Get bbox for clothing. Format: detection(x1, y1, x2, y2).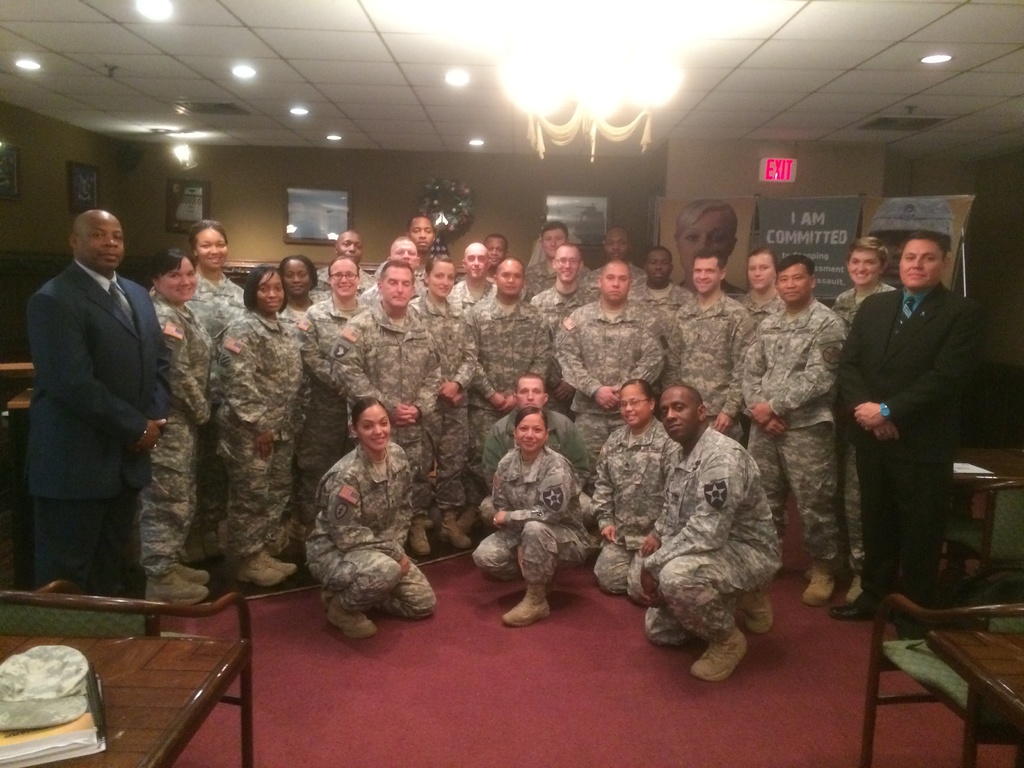
detection(397, 295, 477, 526).
